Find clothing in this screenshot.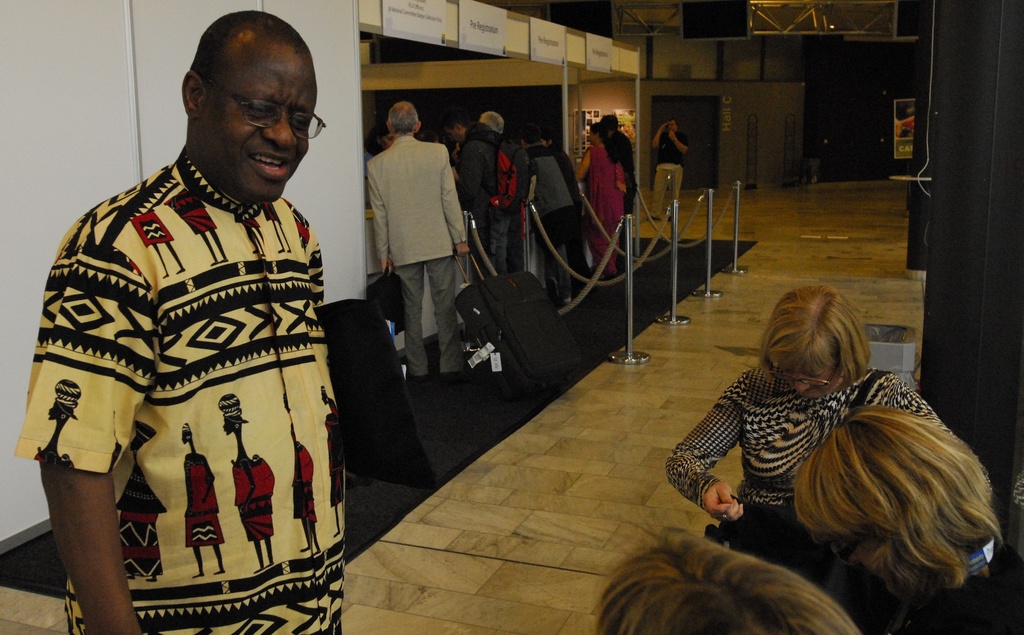
The bounding box for clothing is select_region(369, 132, 471, 367).
